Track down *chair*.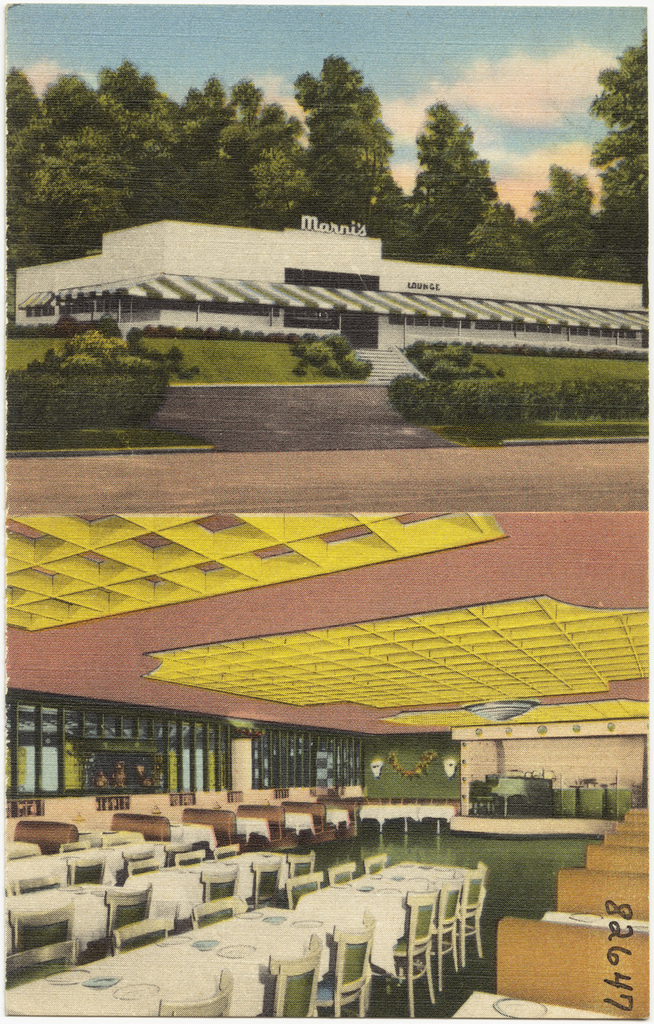
Tracked to [365,853,388,876].
